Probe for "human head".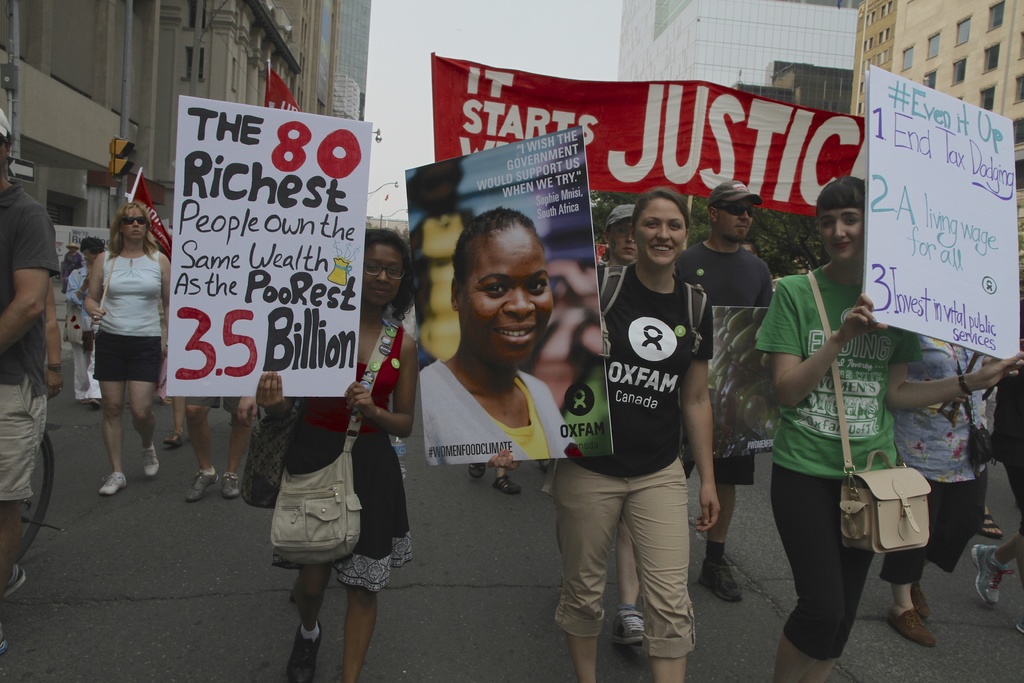
Probe result: x1=636 y1=188 x2=705 y2=265.
